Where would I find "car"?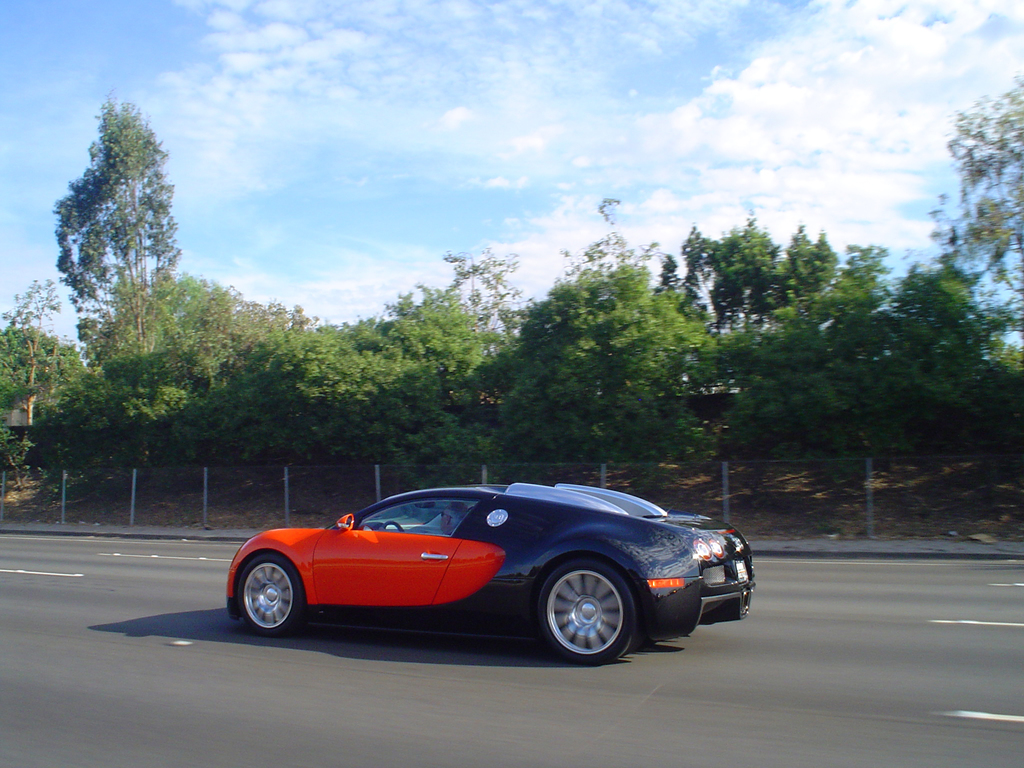
At 207,471,744,662.
